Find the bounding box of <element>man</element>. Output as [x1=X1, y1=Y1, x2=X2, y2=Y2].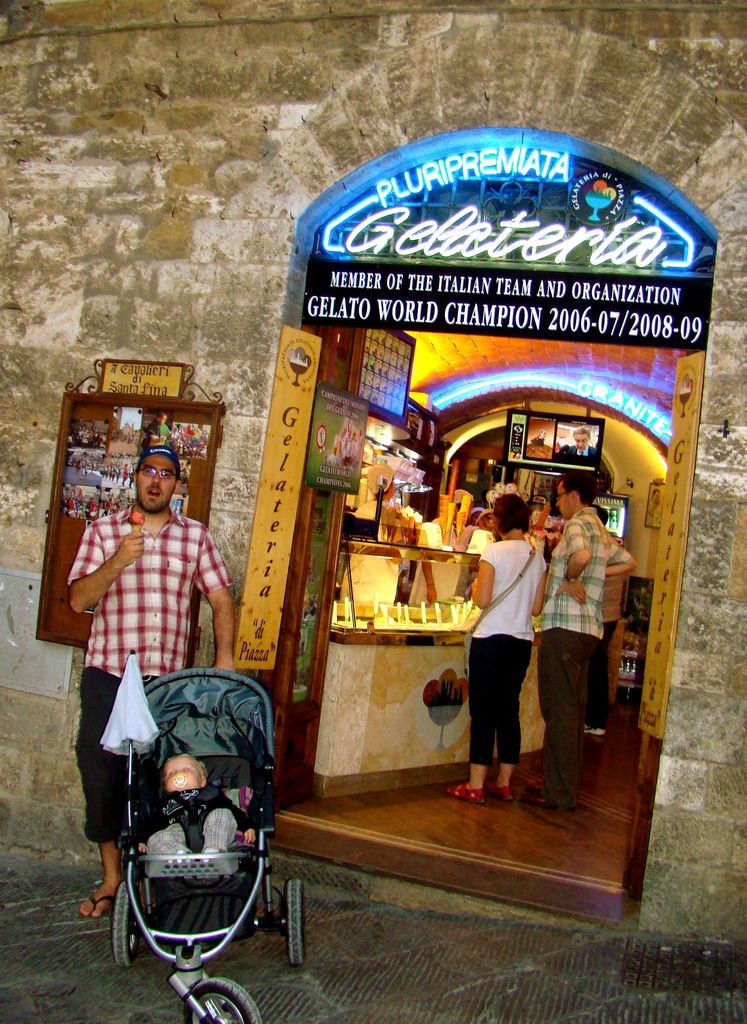
[x1=63, y1=445, x2=259, y2=860].
